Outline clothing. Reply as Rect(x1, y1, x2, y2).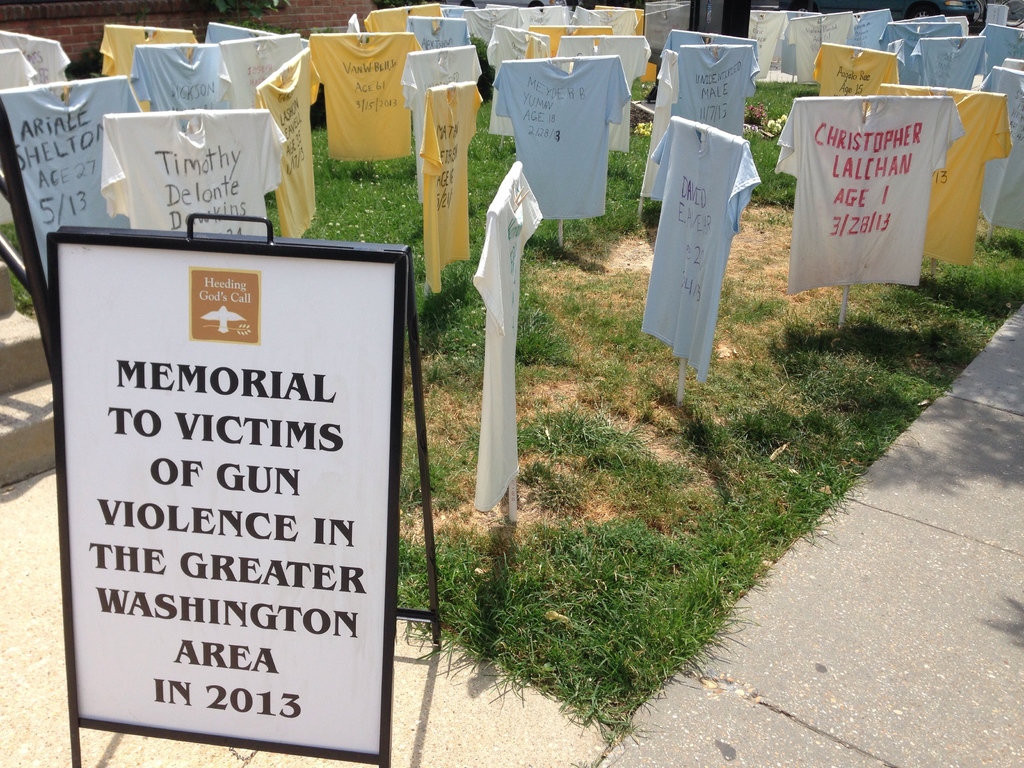
Rect(878, 83, 1004, 267).
